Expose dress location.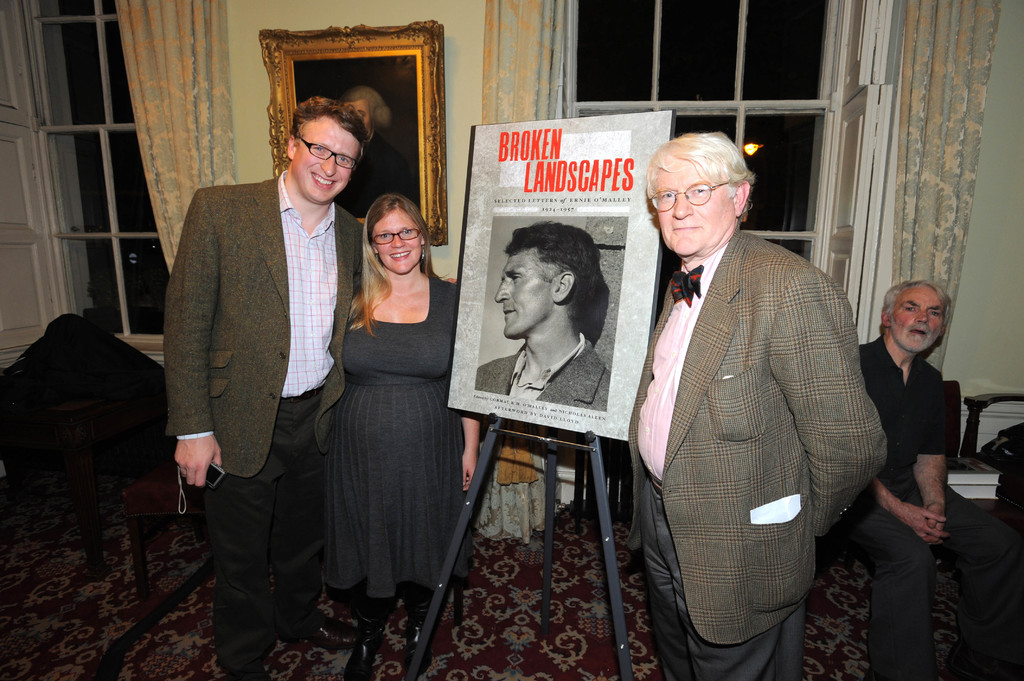
Exposed at (x1=320, y1=247, x2=454, y2=612).
